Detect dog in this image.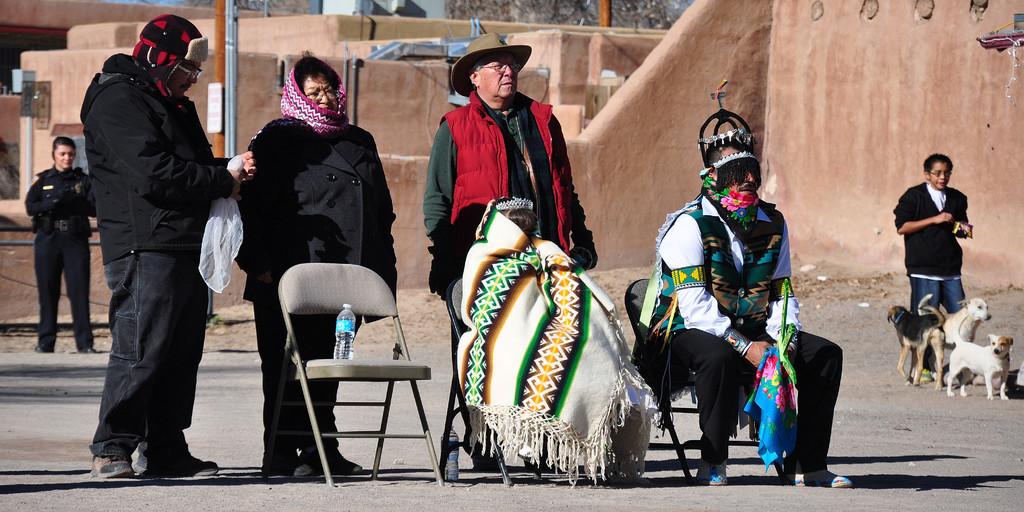
Detection: 888/303/946/394.
